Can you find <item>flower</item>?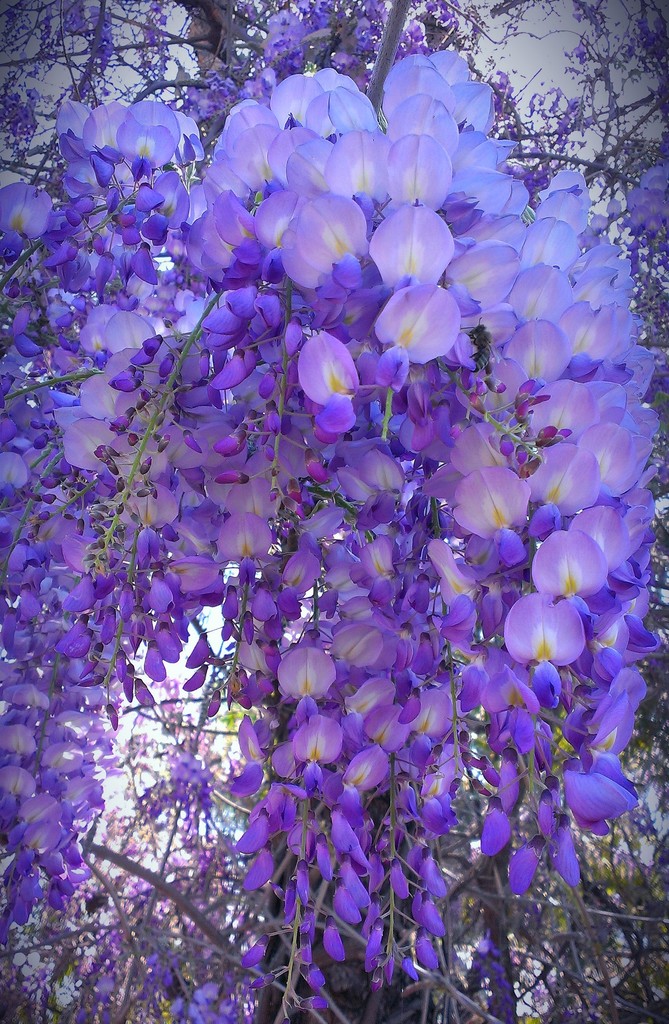
Yes, bounding box: (x1=568, y1=761, x2=648, y2=842).
